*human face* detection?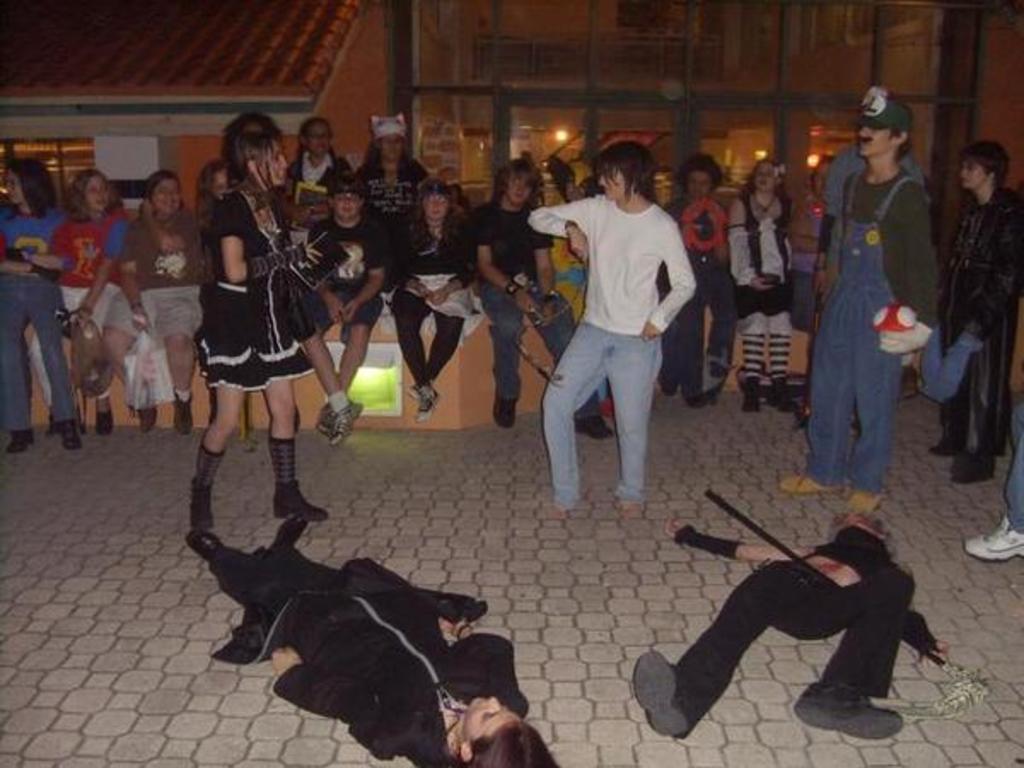
select_region(422, 196, 452, 225)
